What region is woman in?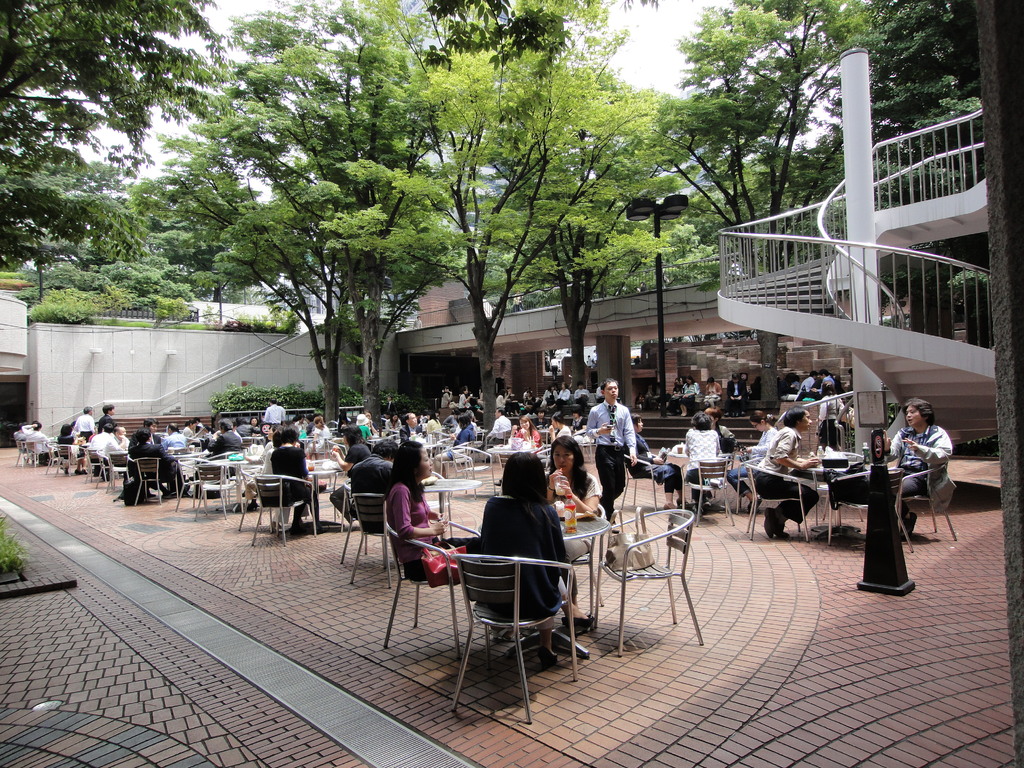
{"x1": 59, "y1": 419, "x2": 92, "y2": 476}.
